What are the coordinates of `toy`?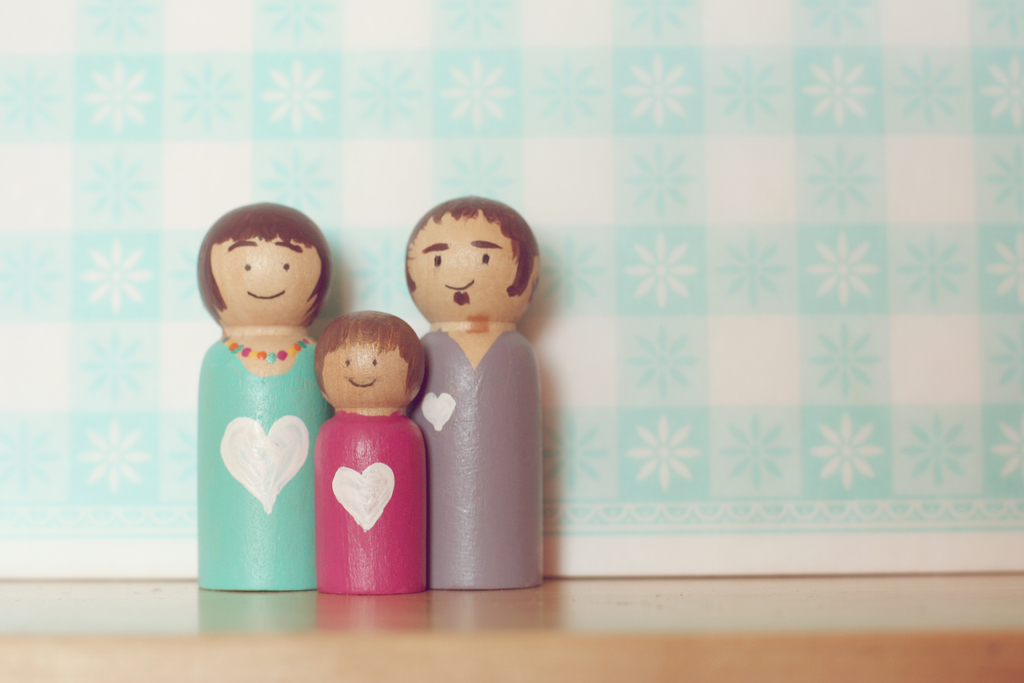
(x1=180, y1=188, x2=340, y2=613).
